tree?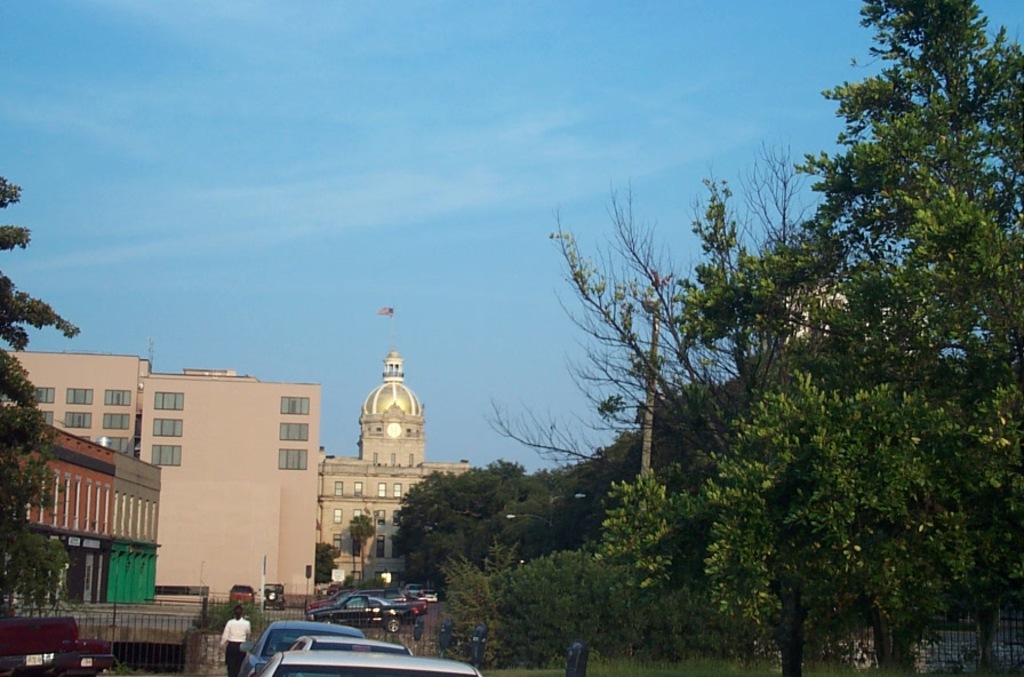
{"x1": 0, "y1": 174, "x2": 85, "y2": 626}
